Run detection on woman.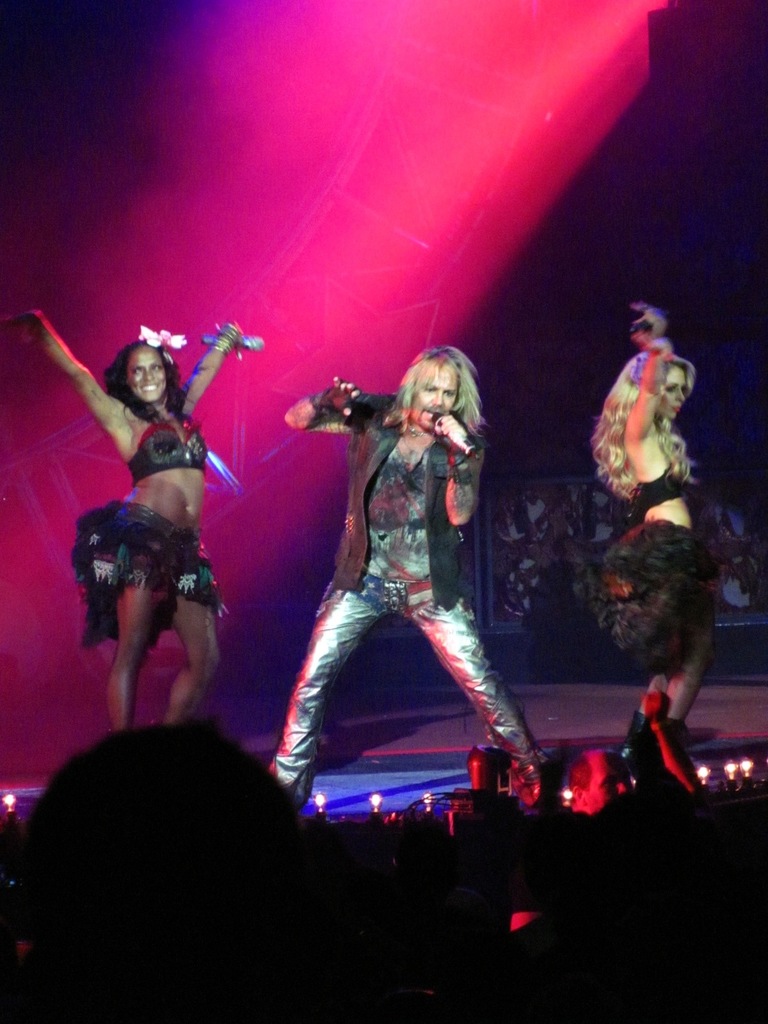
Result: region(589, 301, 724, 795).
